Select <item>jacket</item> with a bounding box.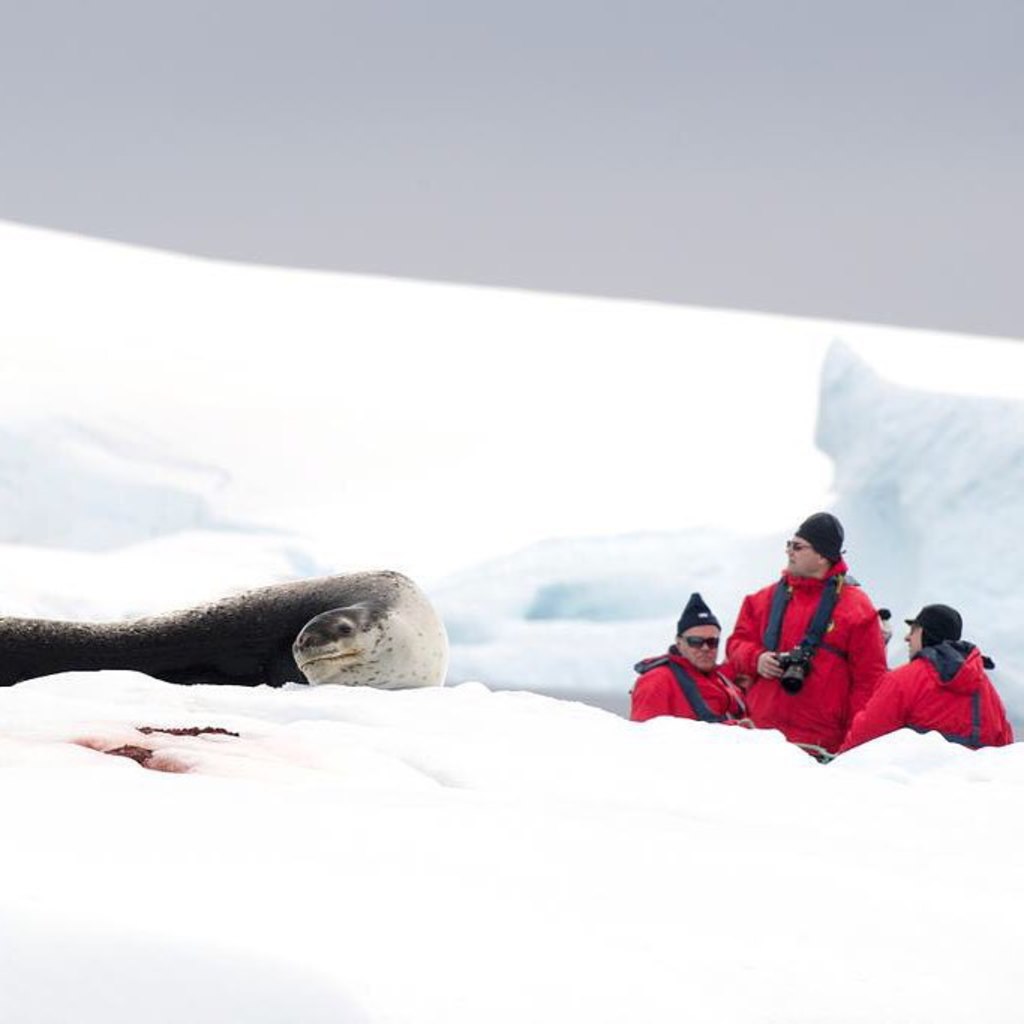
locate(628, 637, 751, 721).
